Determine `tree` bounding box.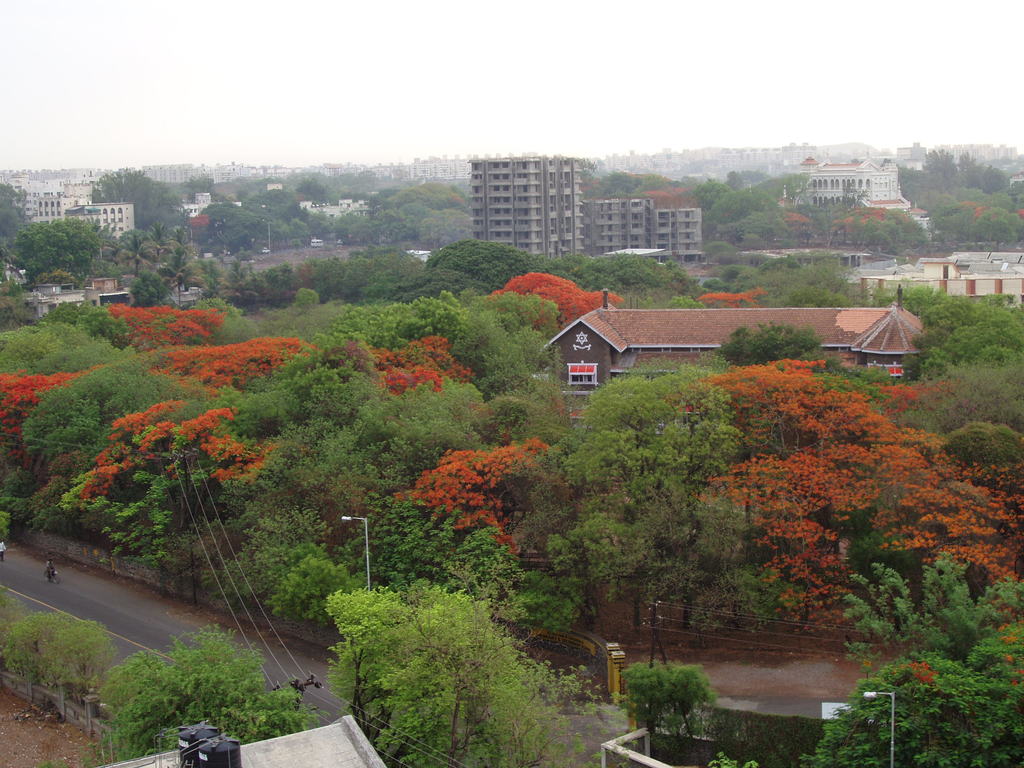
Determined: bbox=[0, 180, 54, 234].
